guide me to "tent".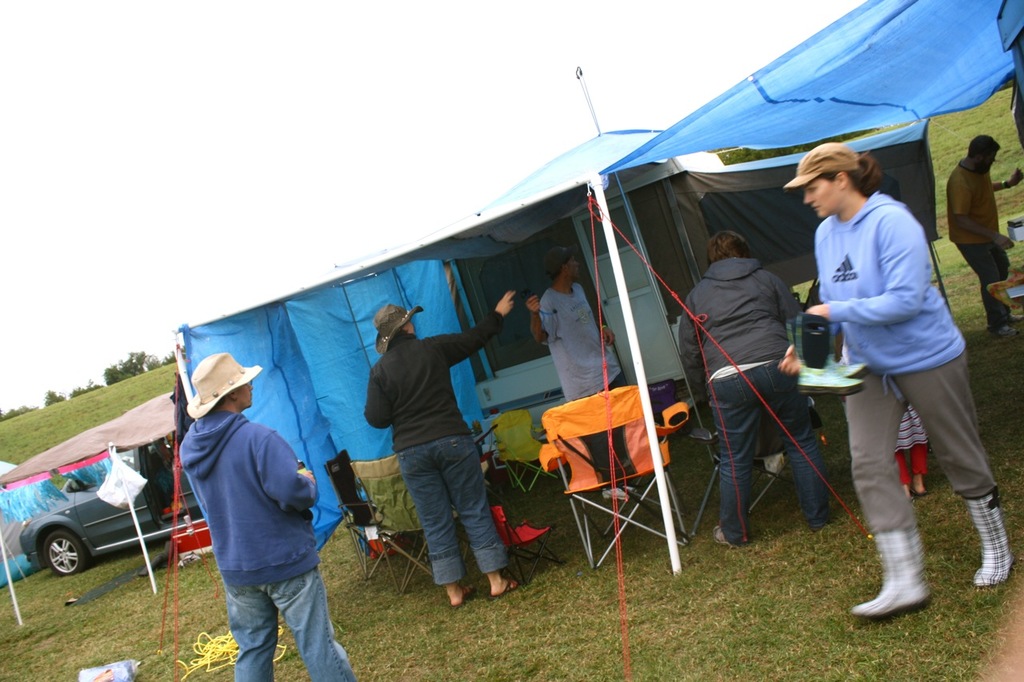
Guidance: left=0, top=405, right=192, bottom=594.
